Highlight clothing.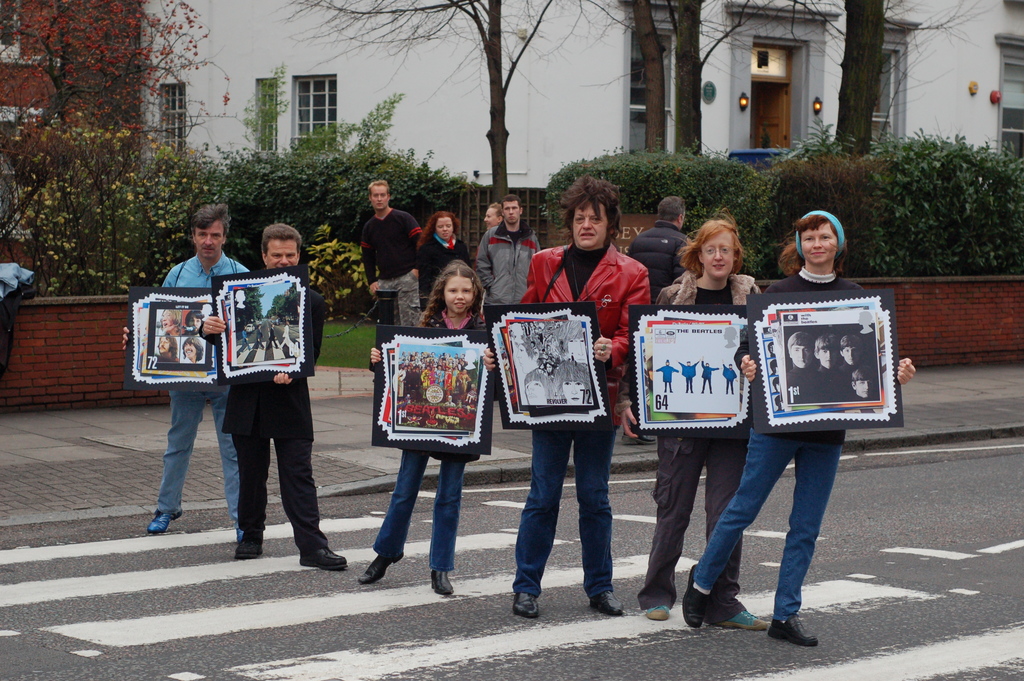
Highlighted region: <box>156,251,241,516</box>.
